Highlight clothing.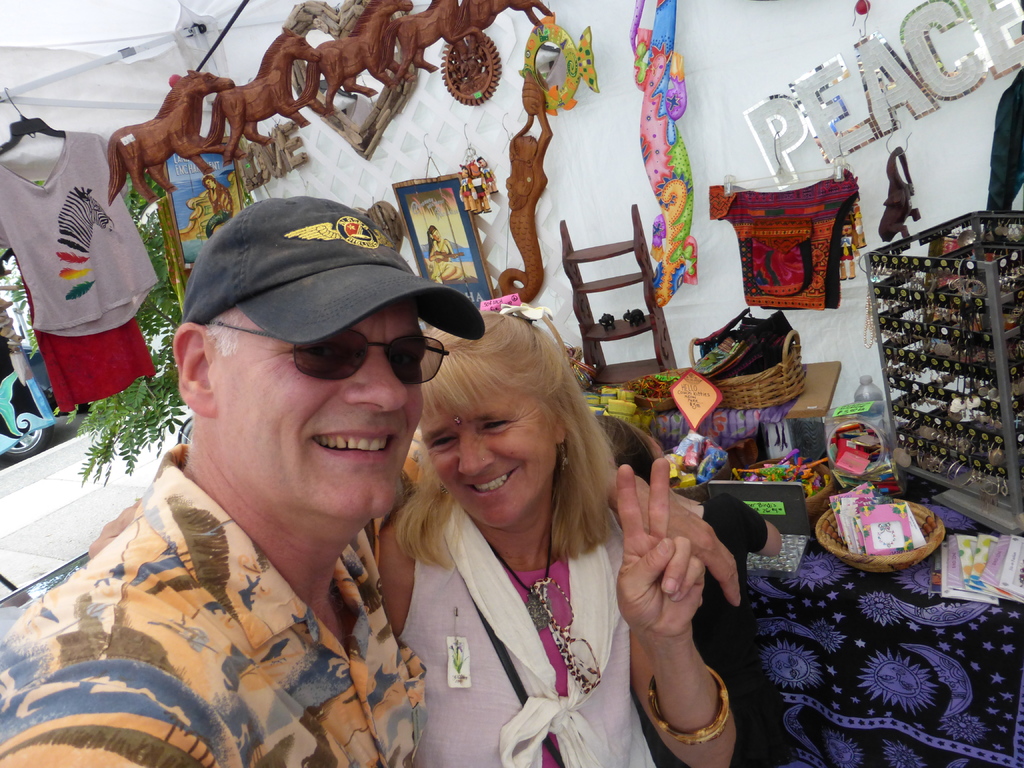
Highlighted region: <region>23, 289, 157, 410</region>.
